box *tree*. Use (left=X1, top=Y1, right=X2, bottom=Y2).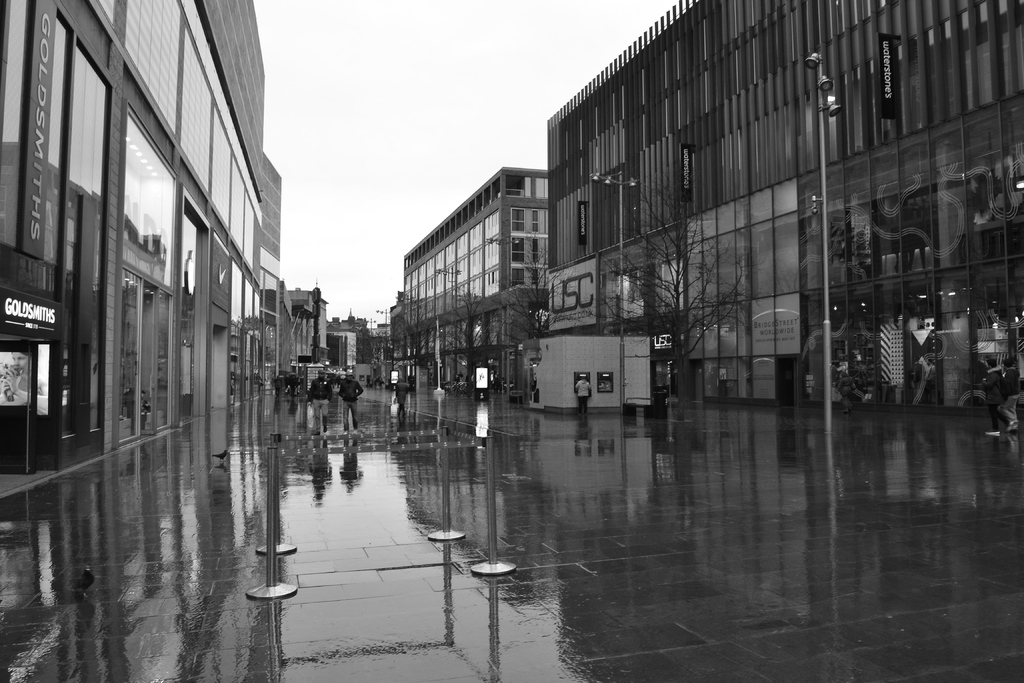
(left=592, top=185, right=755, bottom=422).
